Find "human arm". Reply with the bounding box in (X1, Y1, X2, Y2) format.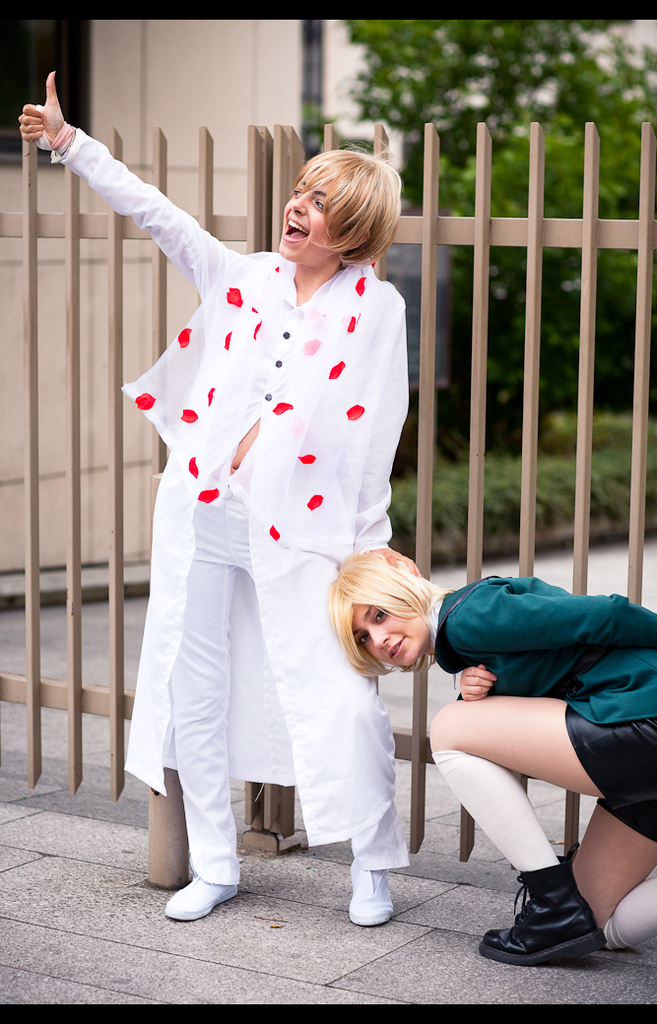
(350, 295, 438, 605).
